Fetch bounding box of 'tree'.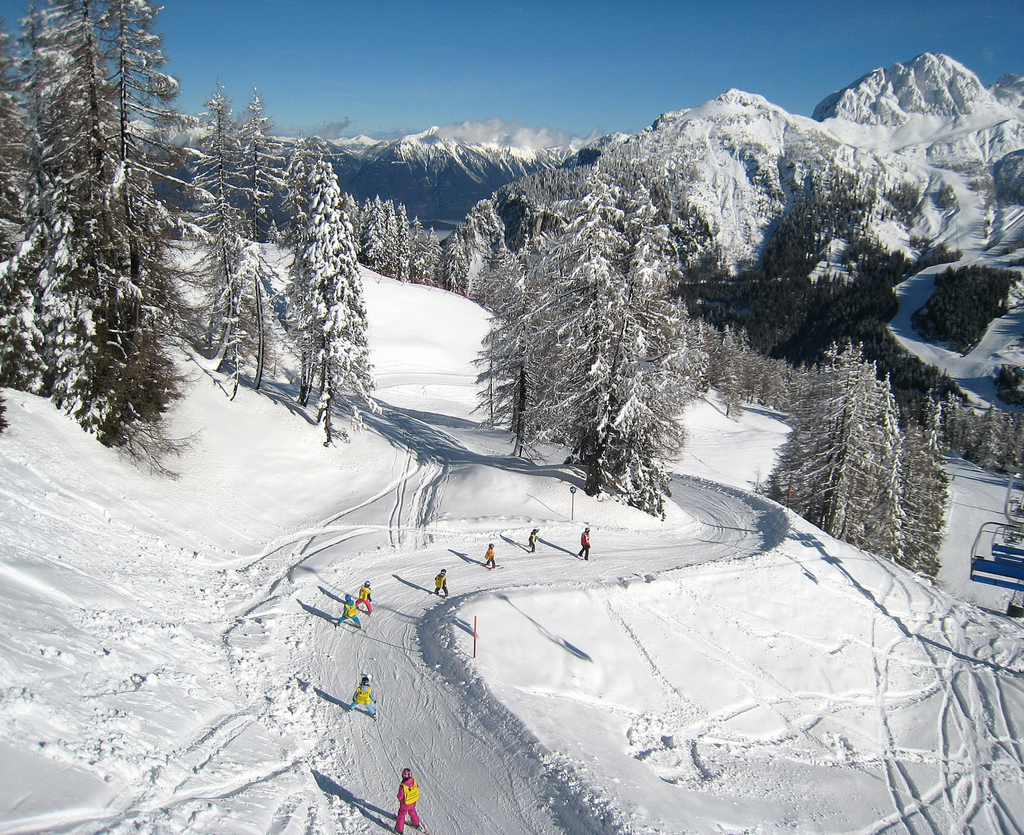
Bbox: locate(390, 203, 458, 284).
